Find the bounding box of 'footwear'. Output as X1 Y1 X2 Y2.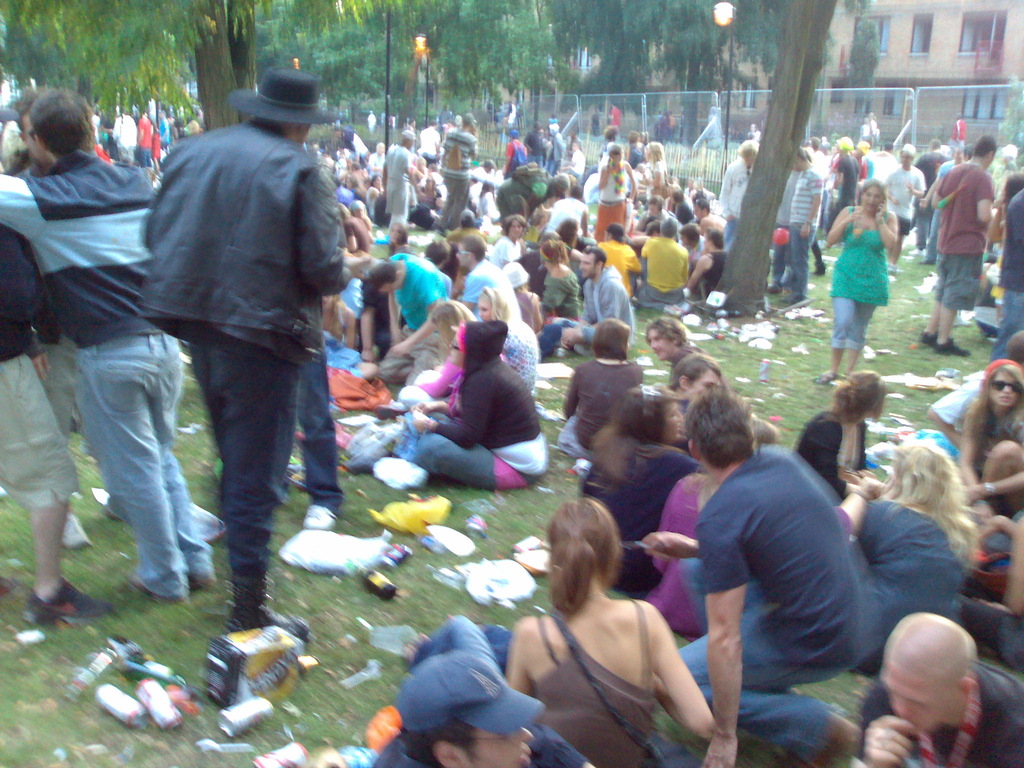
375 401 404 419.
